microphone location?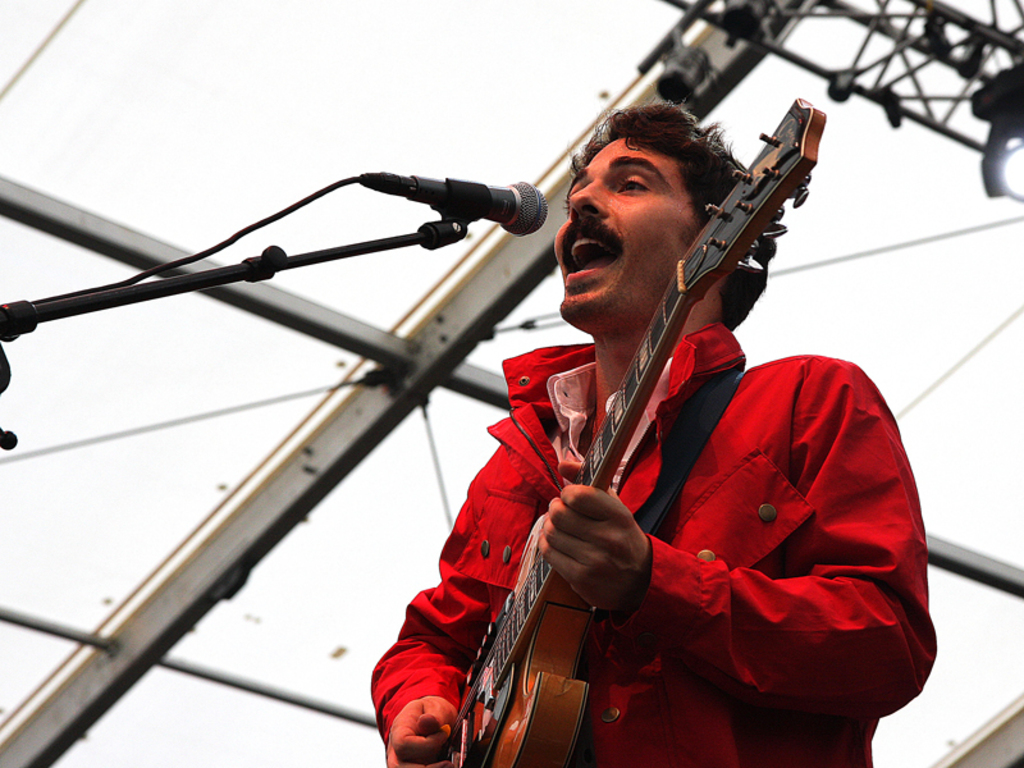
(330, 154, 556, 244)
